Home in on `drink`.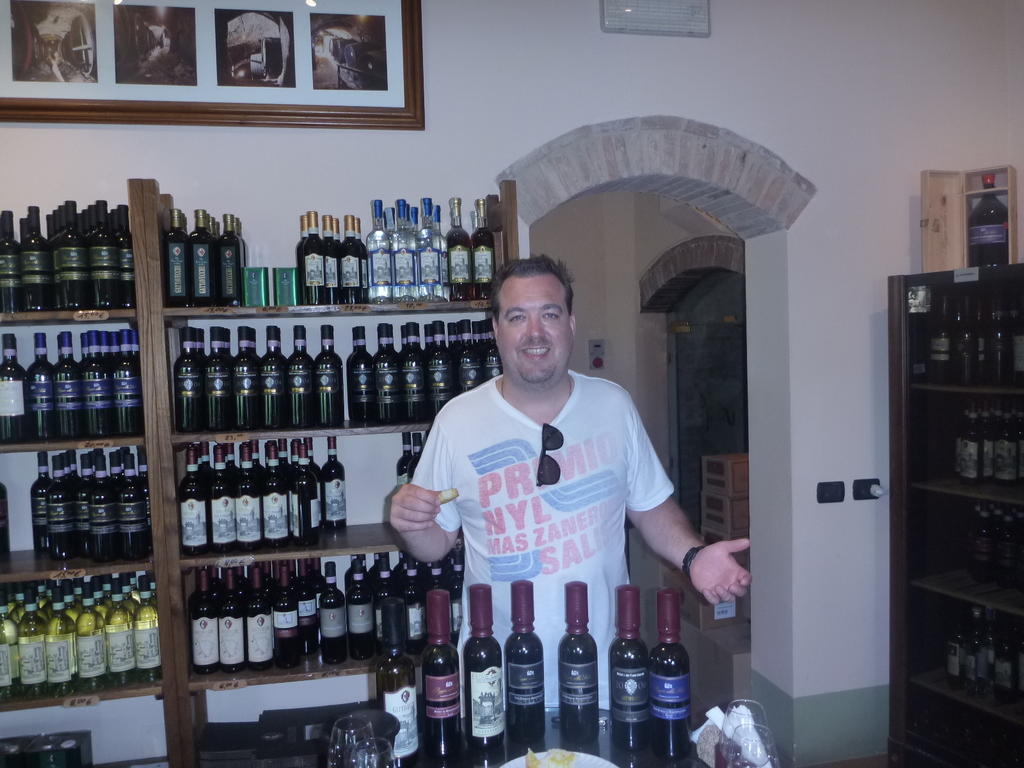
Homed in at [x1=248, y1=563, x2=276, y2=663].
